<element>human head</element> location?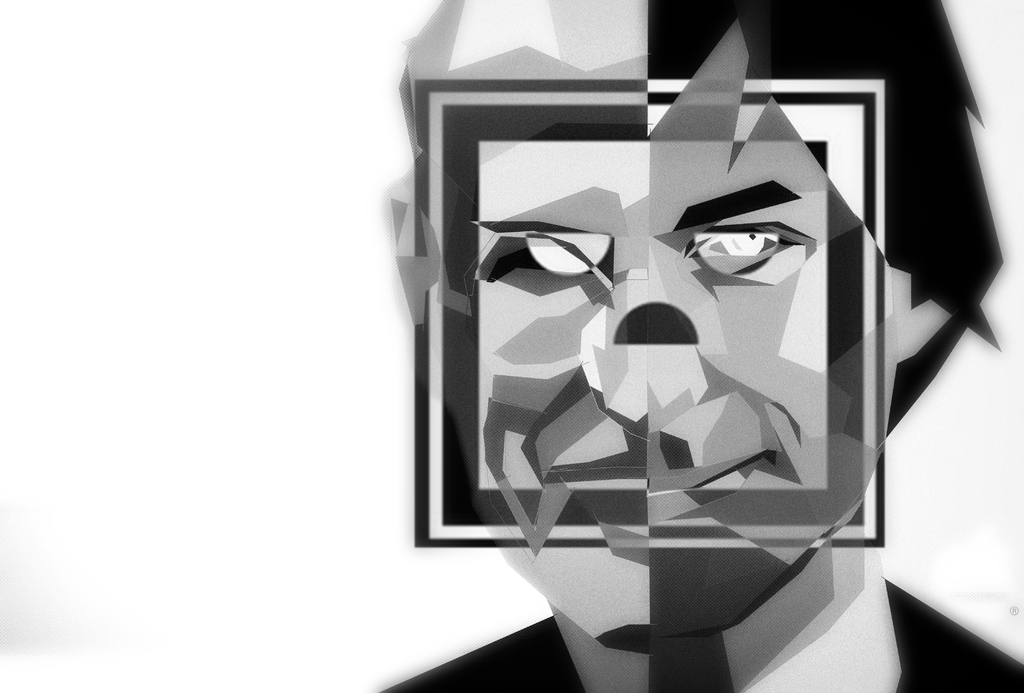
pyautogui.locateOnScreen(401, 13, 911, 691)
